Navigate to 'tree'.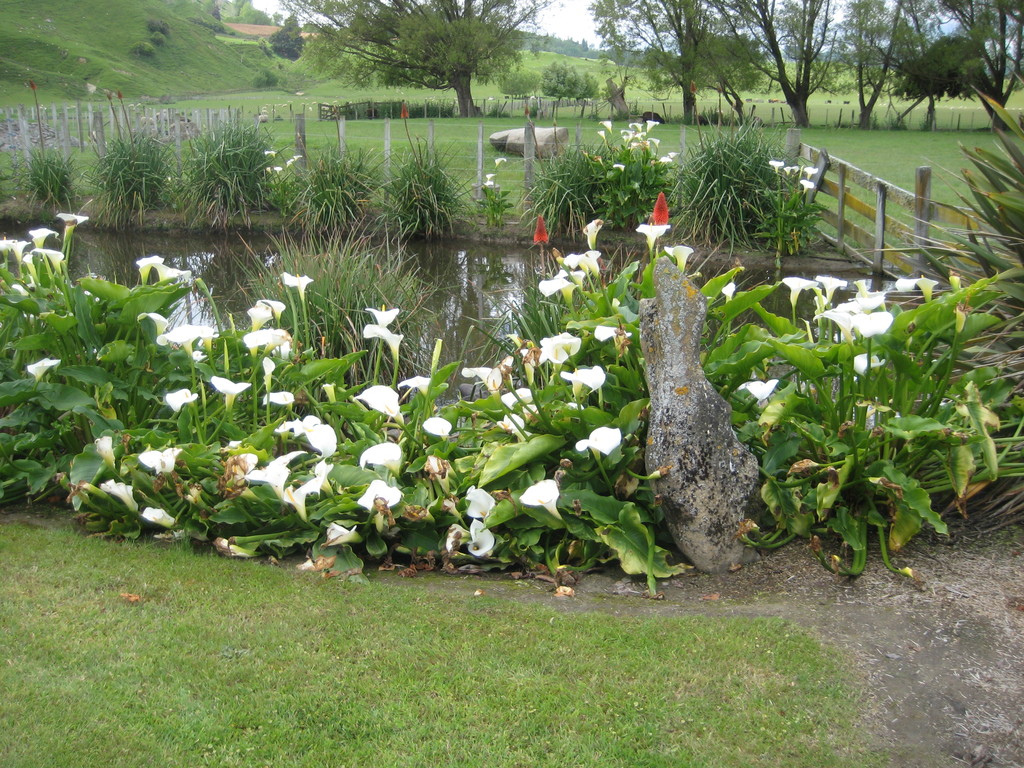
Navigation target: <box>541,51,603,111</box>.
